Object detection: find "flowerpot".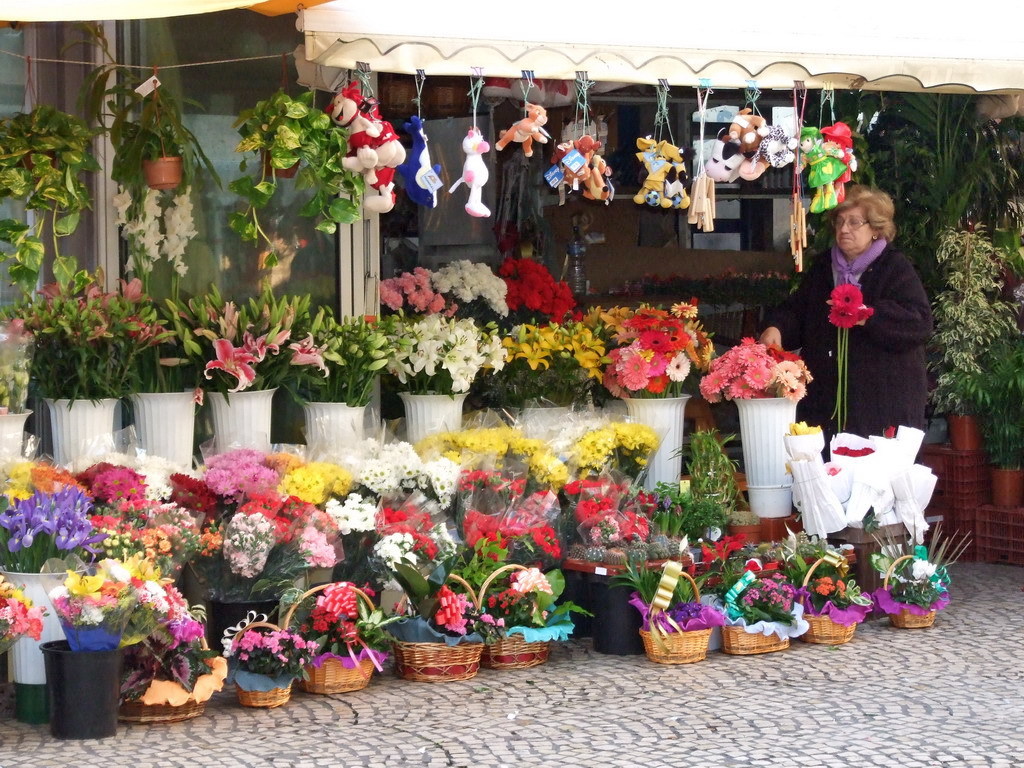
(x1=0, y1=559, x2=90, y2=721).
